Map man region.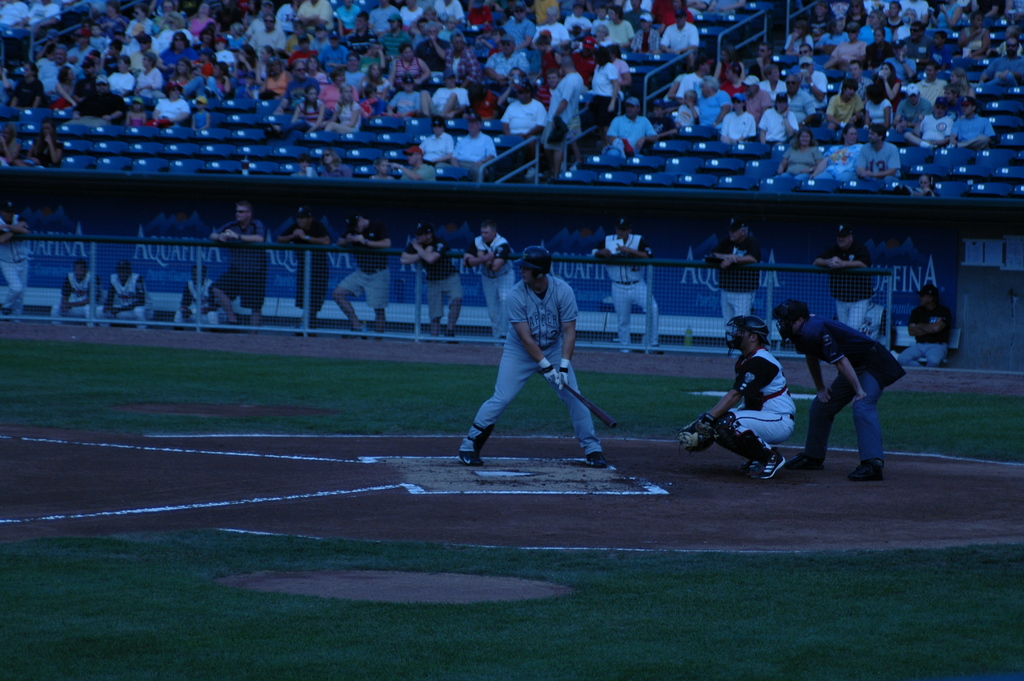
Mapped to rect(657, 6, 703, 78).
